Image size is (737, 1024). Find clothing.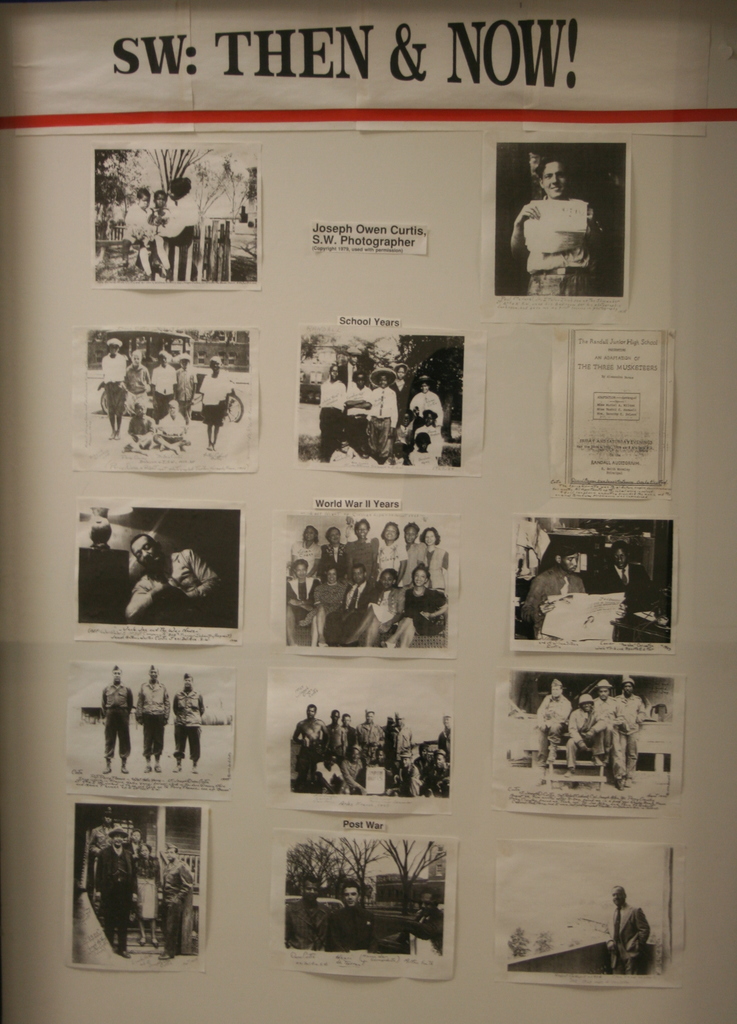
(322,723,350,770).
